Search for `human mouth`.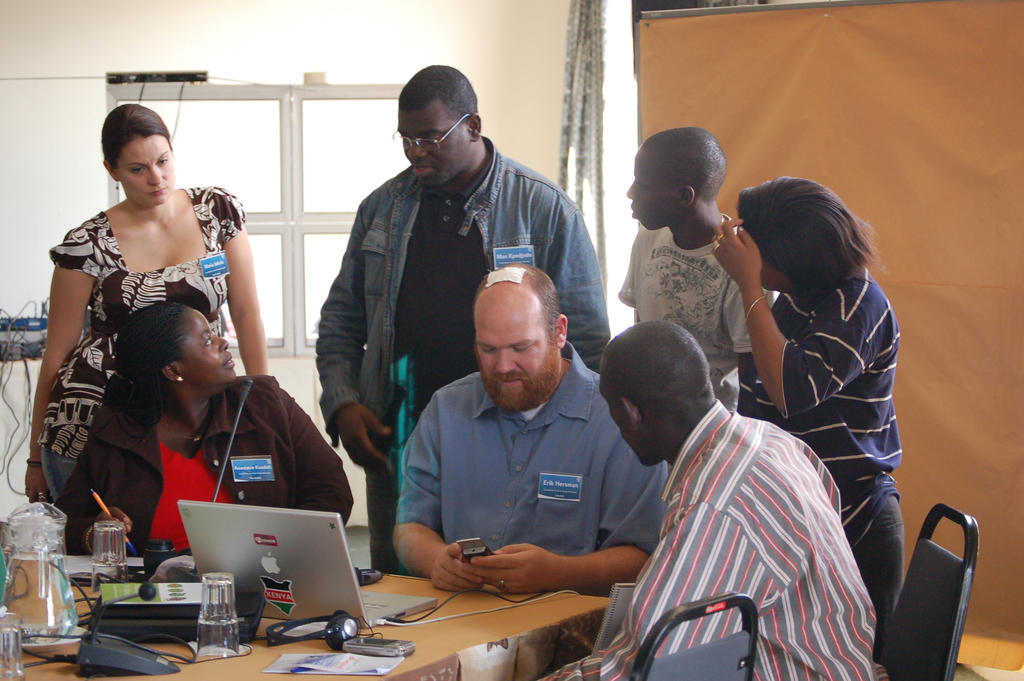
Found at box(152, 185, 165, 194).
